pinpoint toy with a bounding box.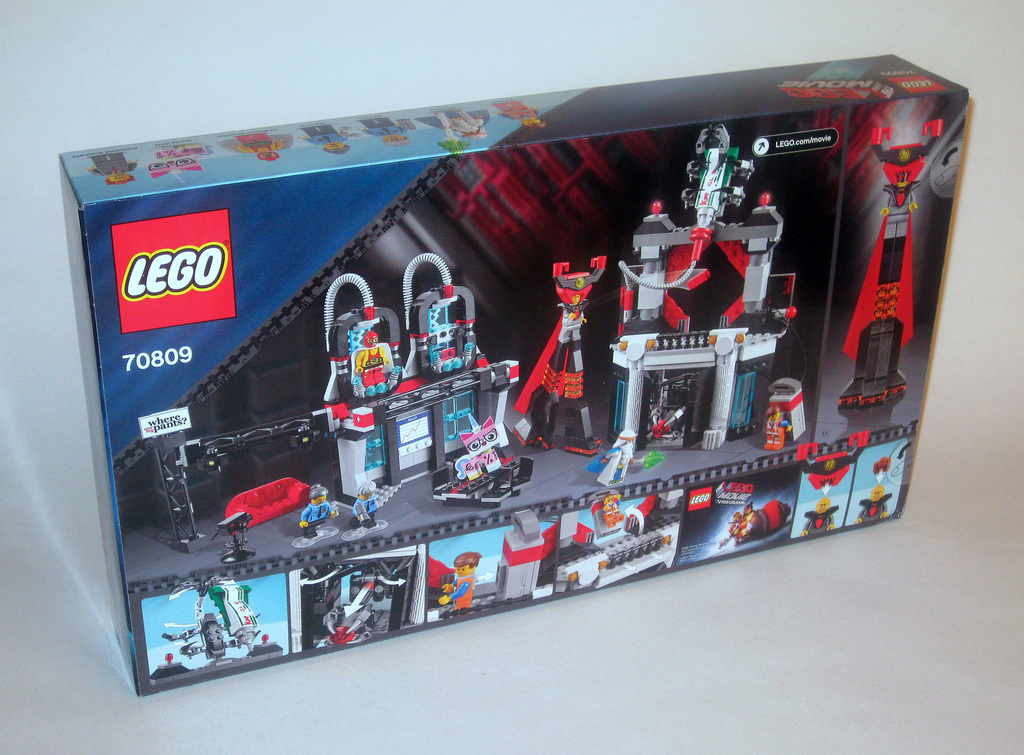
box(339, 481, 387, 541).
